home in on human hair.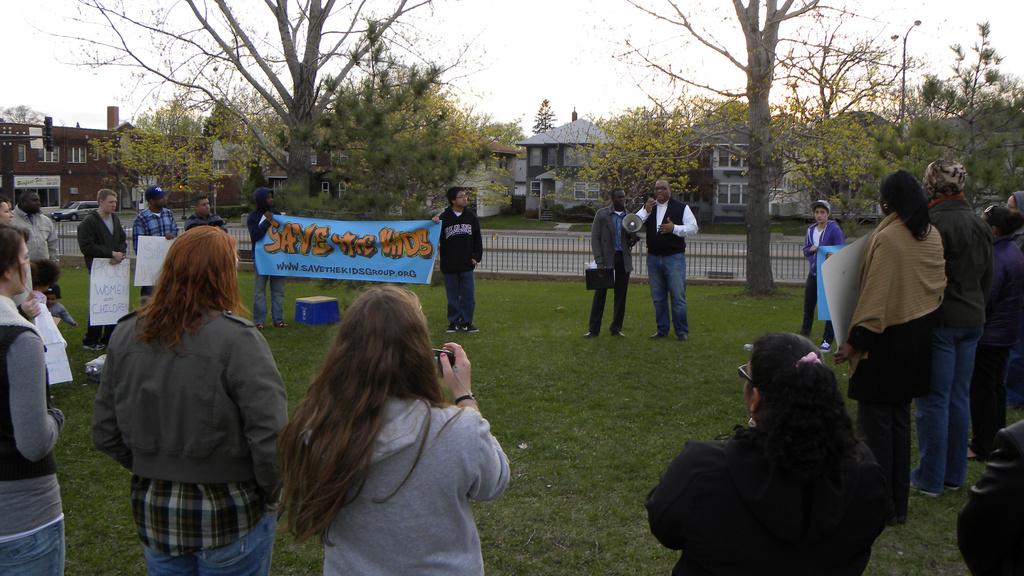
Homed in at select_region(732, 332, 856, 575).
